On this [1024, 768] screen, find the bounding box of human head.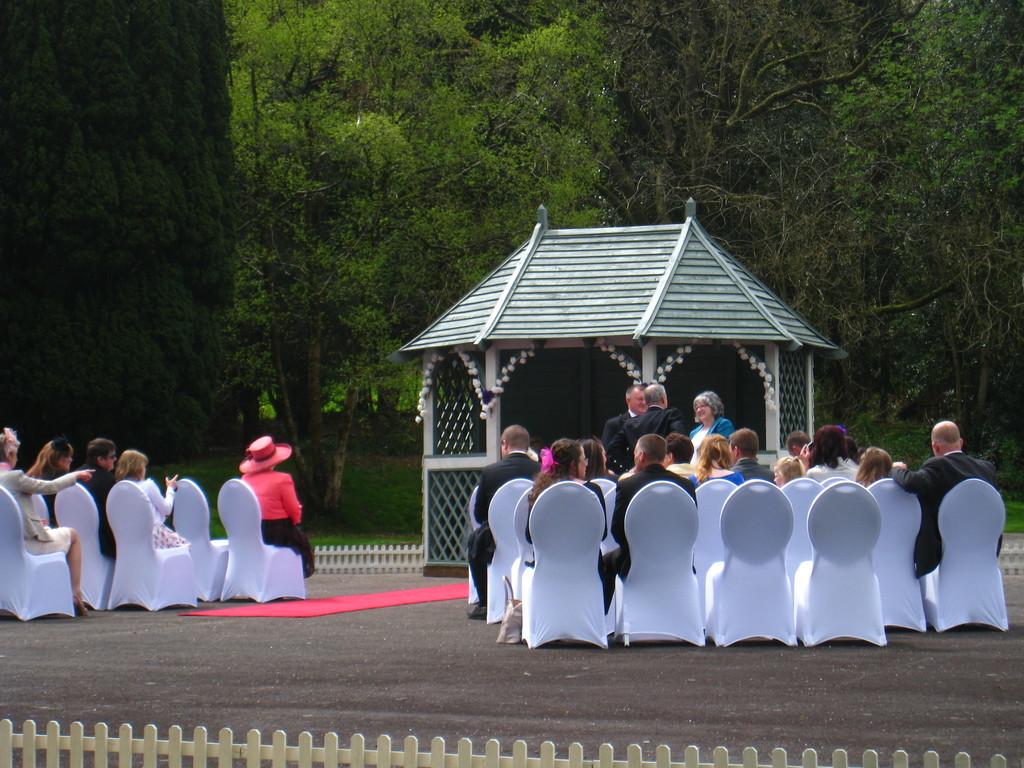
Bounding box: BBox(245, 438, 280, 472).
